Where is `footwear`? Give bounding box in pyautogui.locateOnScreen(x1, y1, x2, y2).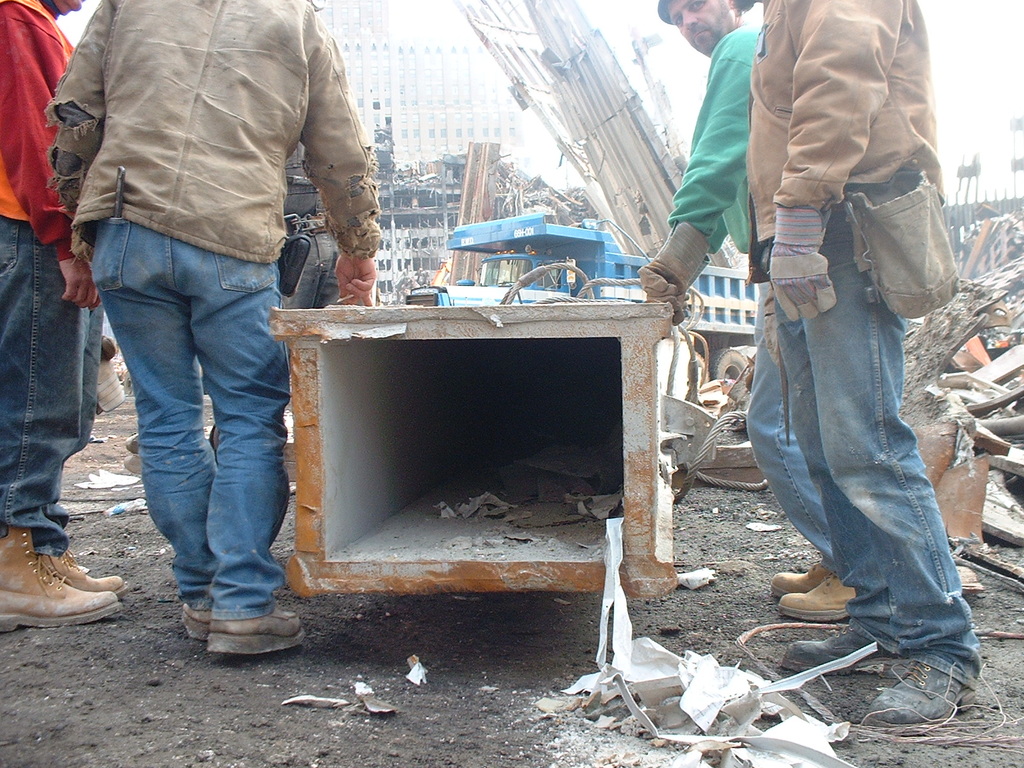
pyautogui.locateOnScreen(765, 568, 838, 598).
